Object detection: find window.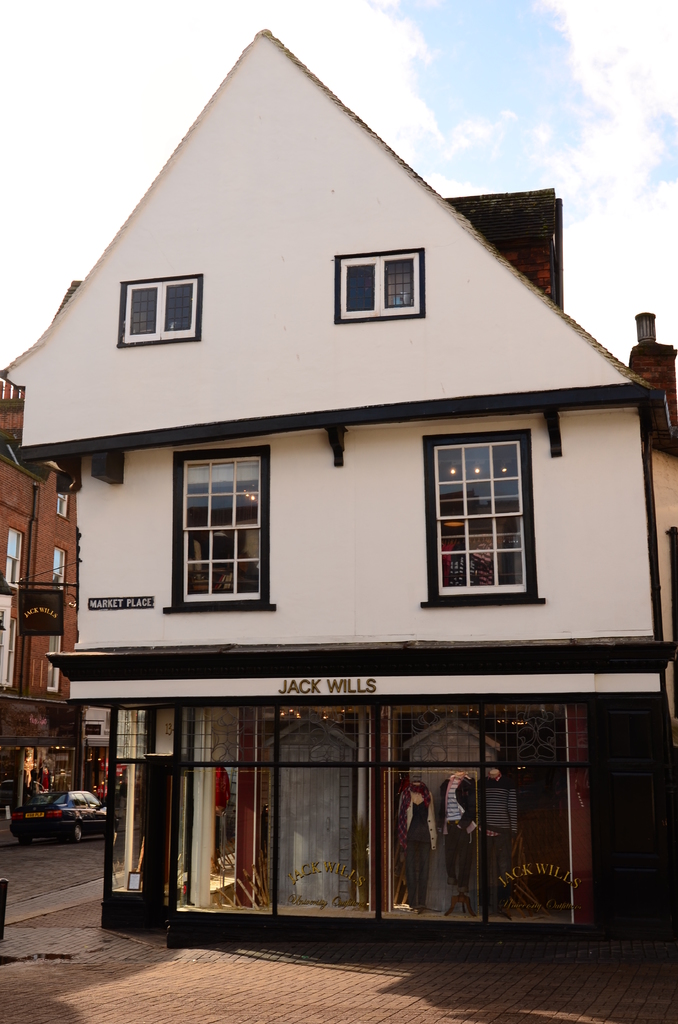
[left=46, top=636, right=67, bottom=690].
